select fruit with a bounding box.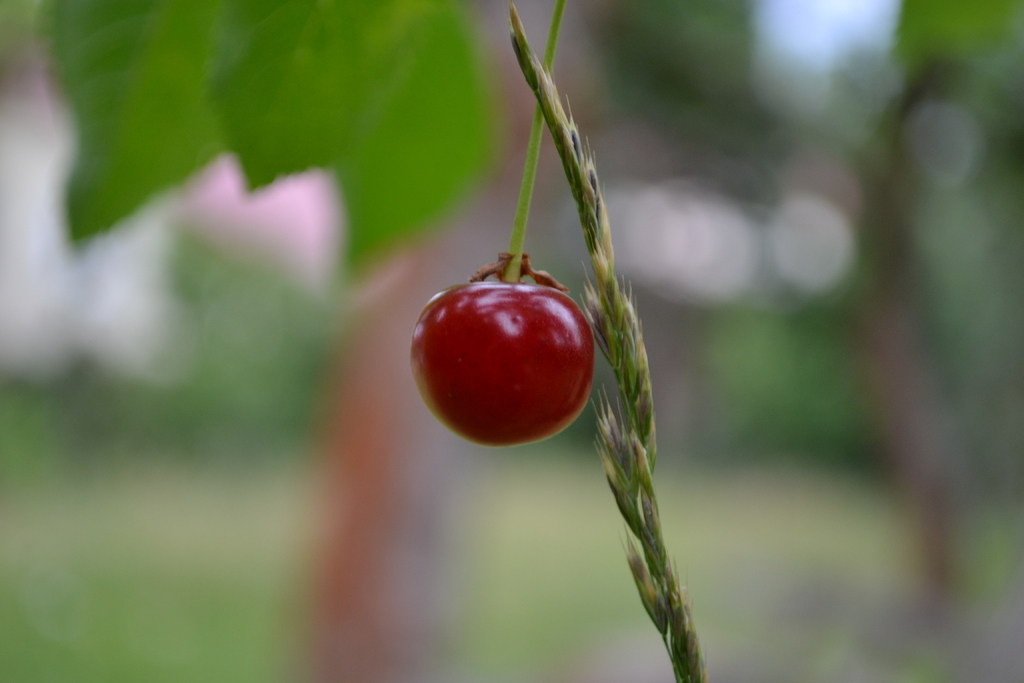
[410, 281, 595, 448].
